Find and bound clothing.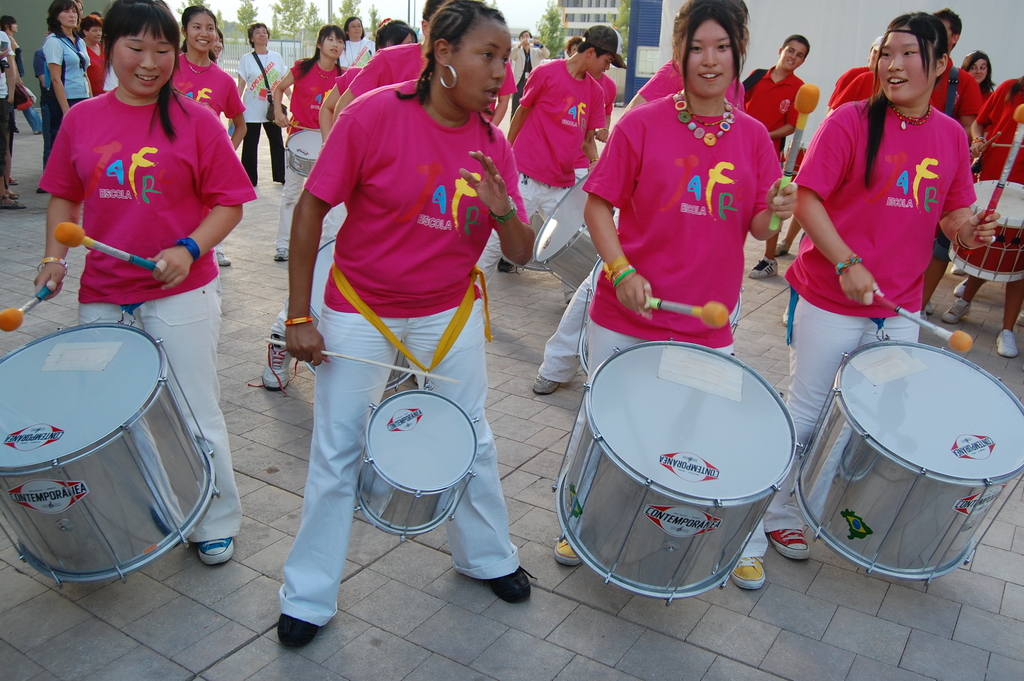
Bound: {"left": 4, "top": 46, "right": 42, "bottom": 136}.
